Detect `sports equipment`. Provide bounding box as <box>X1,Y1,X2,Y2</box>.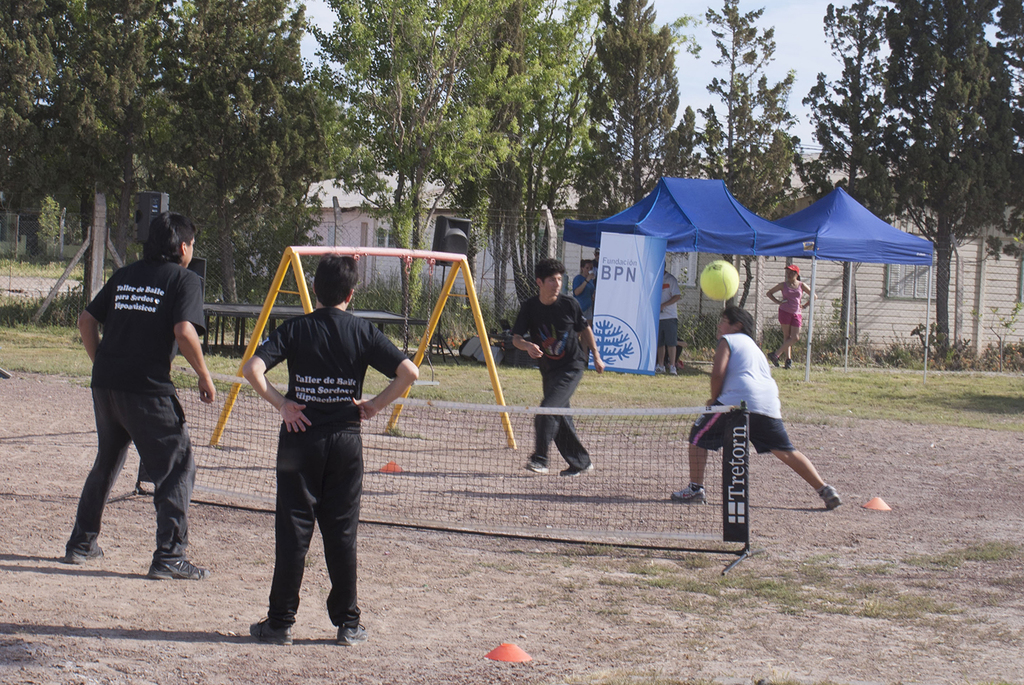
<box>698,261,740,300</box>.
